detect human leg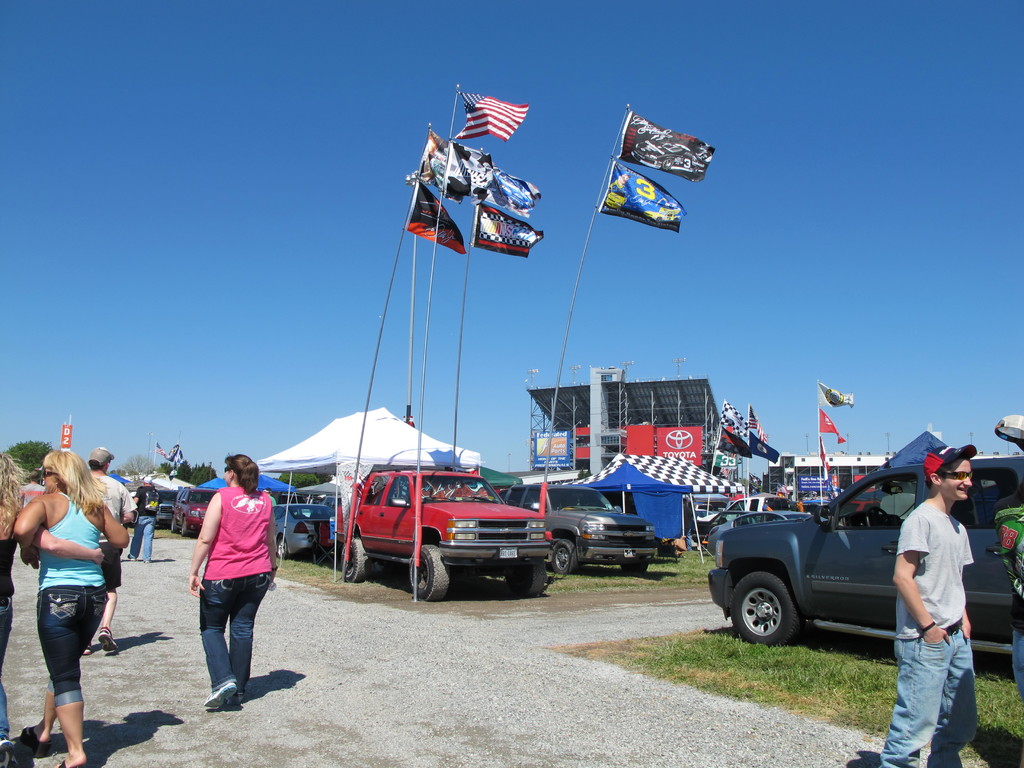
<box>231,575,269,698</box>
